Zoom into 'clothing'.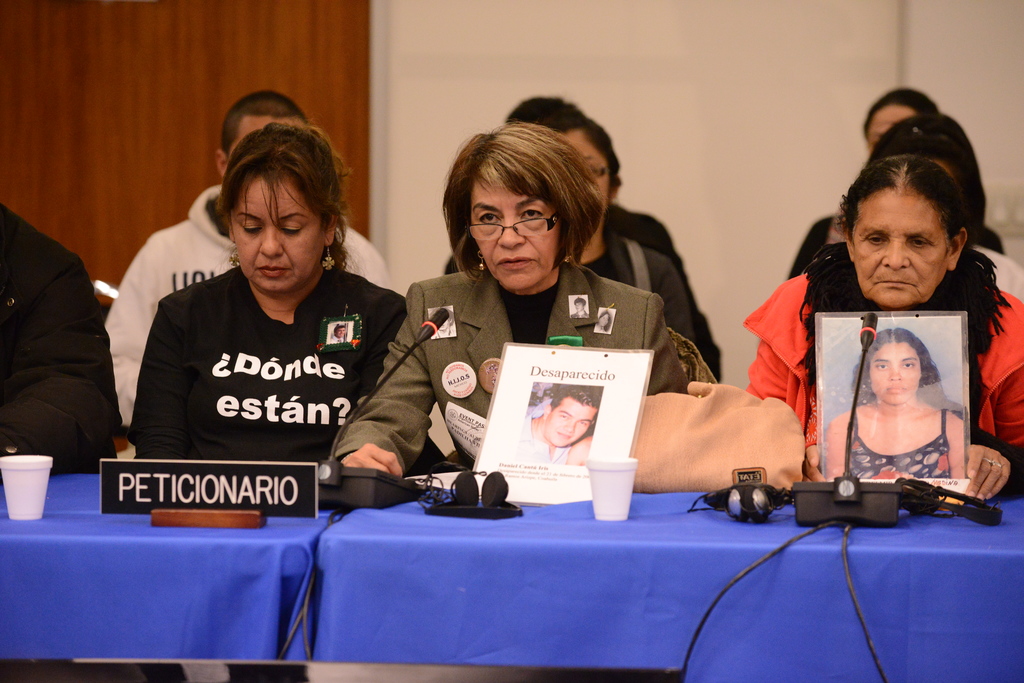
Zoom target: <bbox>337, 269, 700, 477</bbox>.
